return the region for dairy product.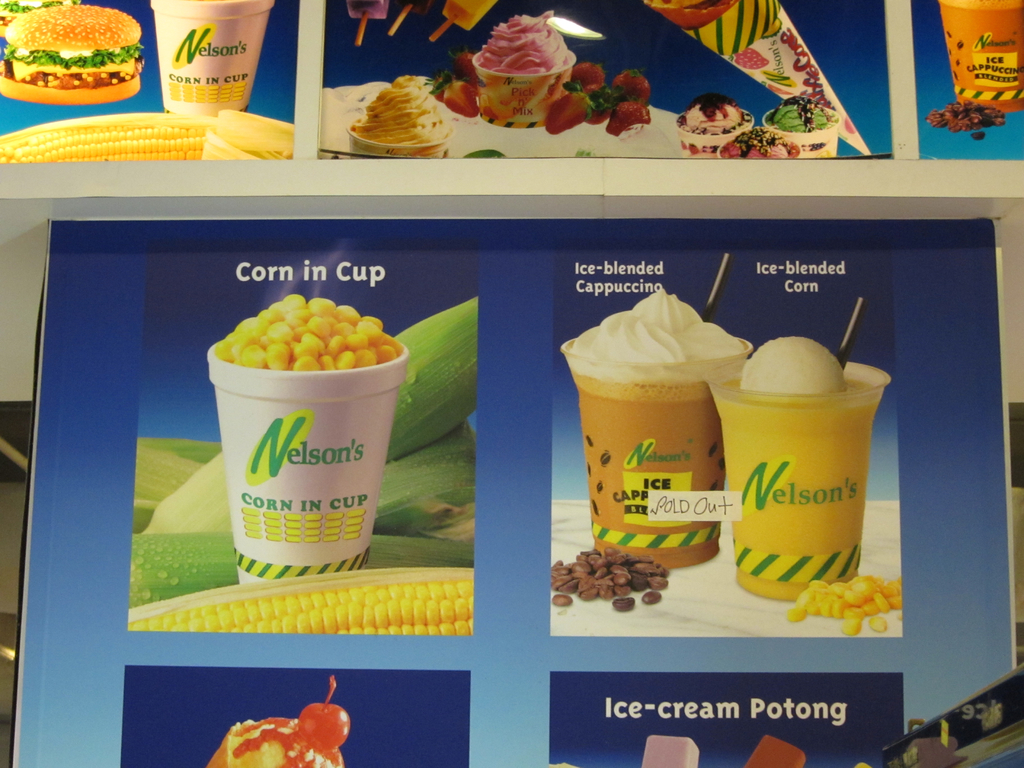
detection(448, 0, 502, 28).
